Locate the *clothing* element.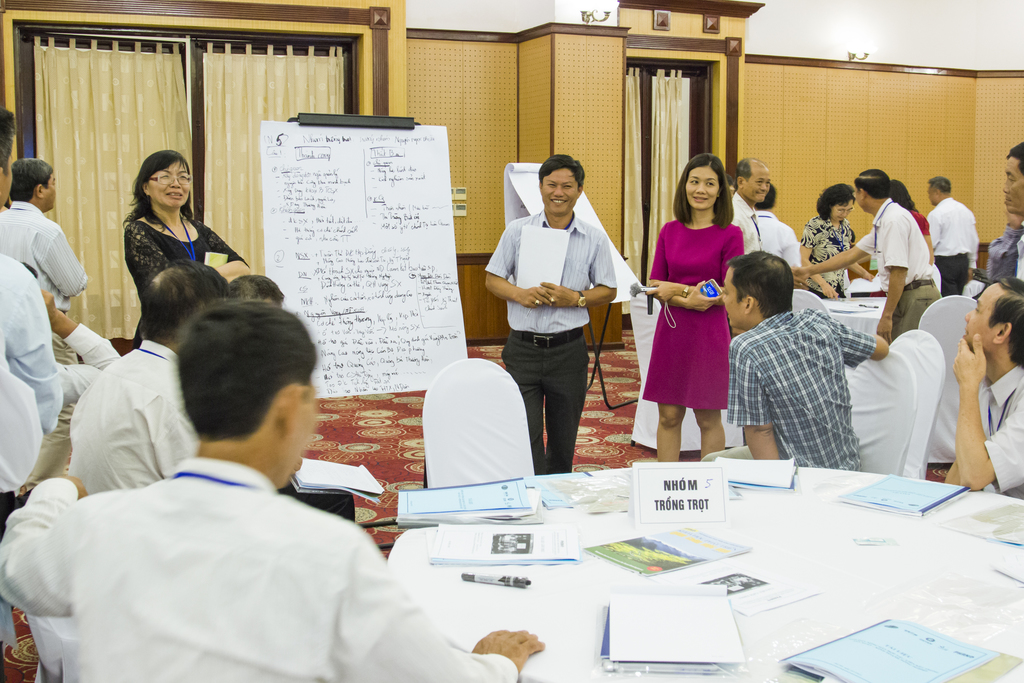
Element bbox: locate(756, 210, 802, 268).
